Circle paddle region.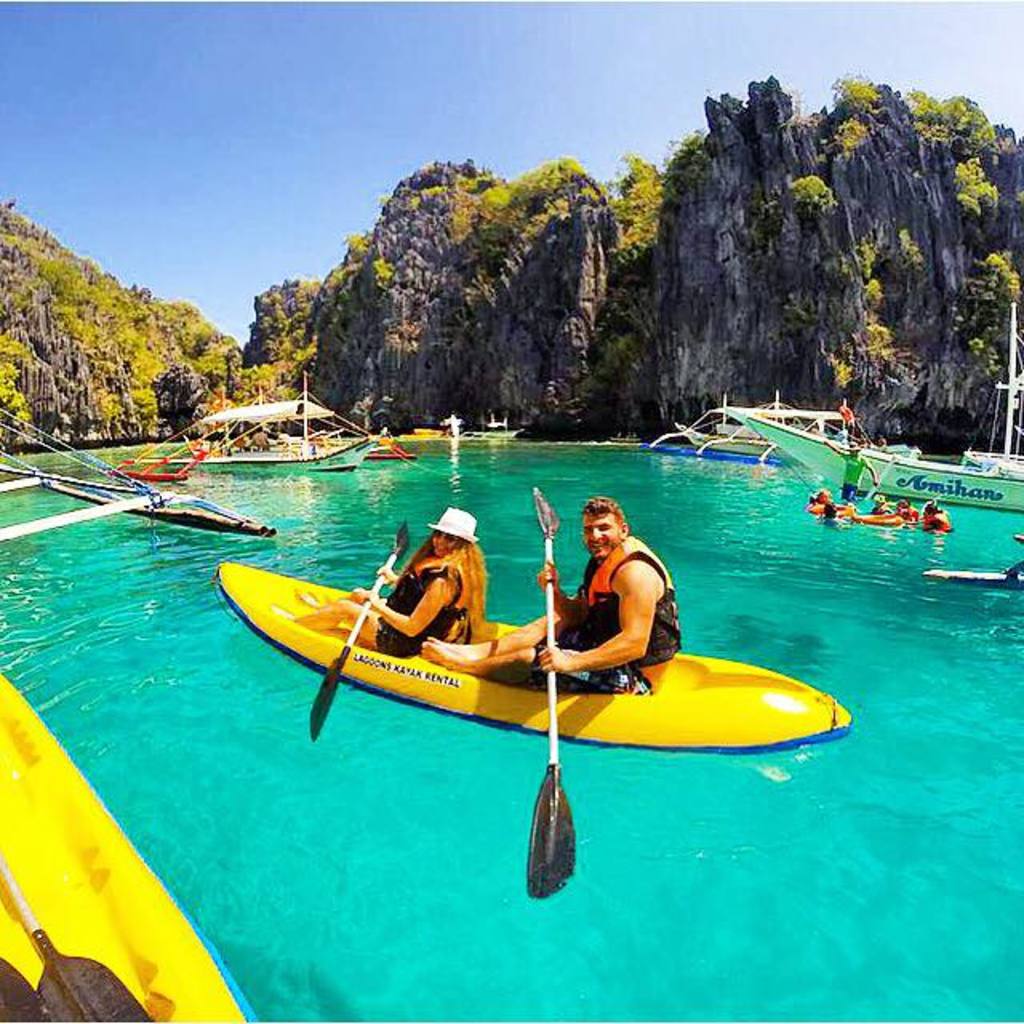
Region: select_region(302, 522, 406, 742).
